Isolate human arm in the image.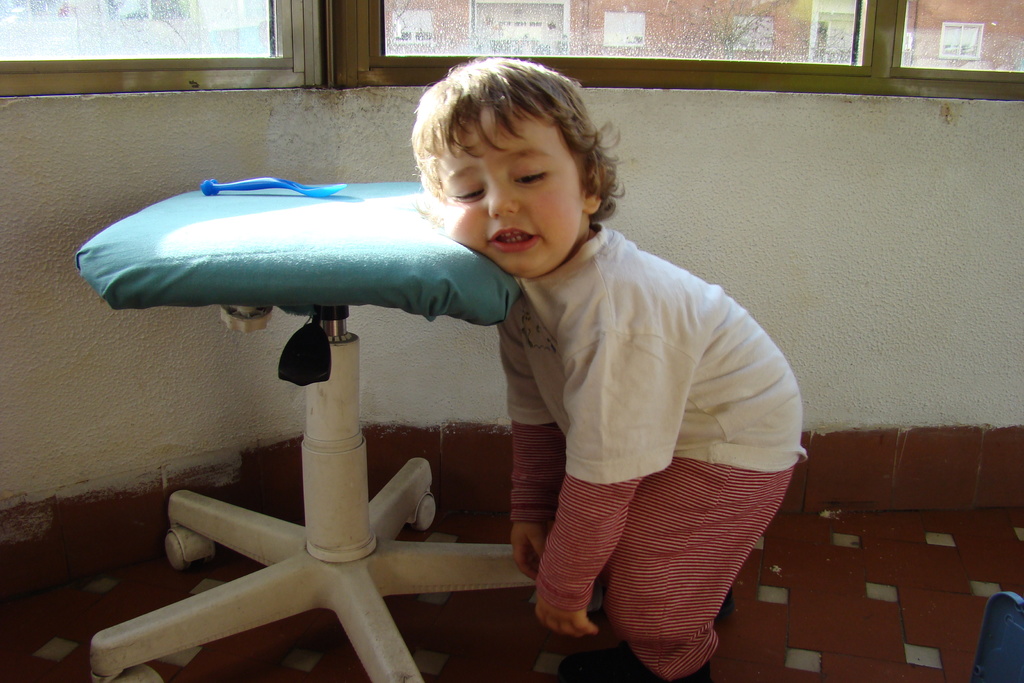
Isolated region: [532,309,694,636].
